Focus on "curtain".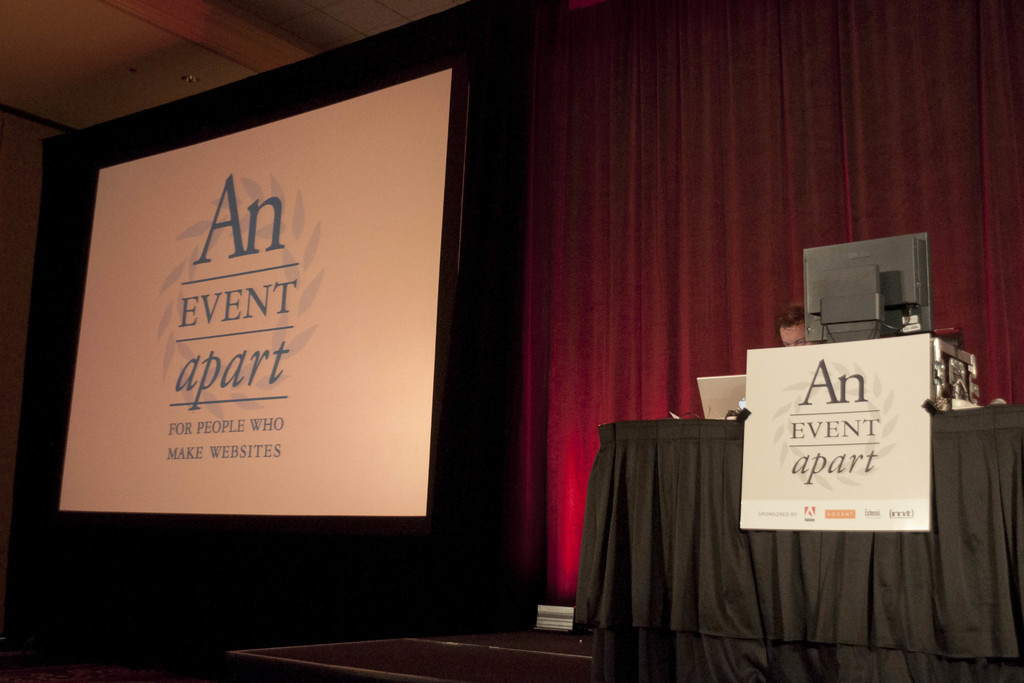
Focused at box(523, 0, 1023, 617).
